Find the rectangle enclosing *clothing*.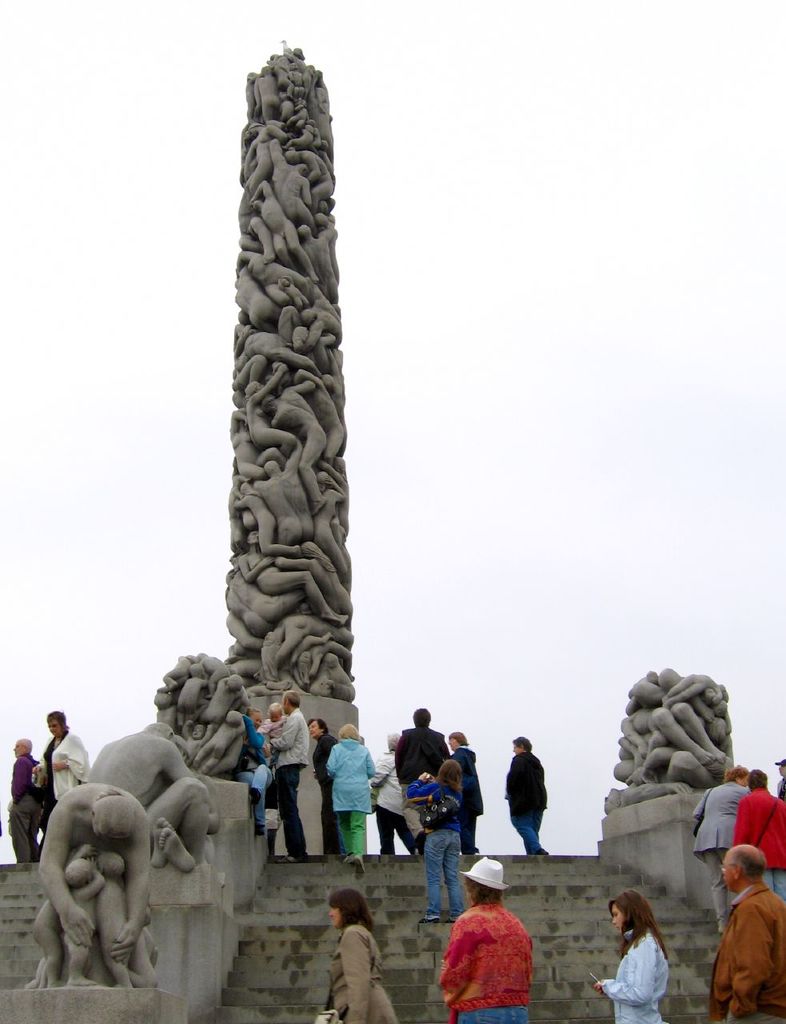
left=778, top=774, right=785, bottom=796.
